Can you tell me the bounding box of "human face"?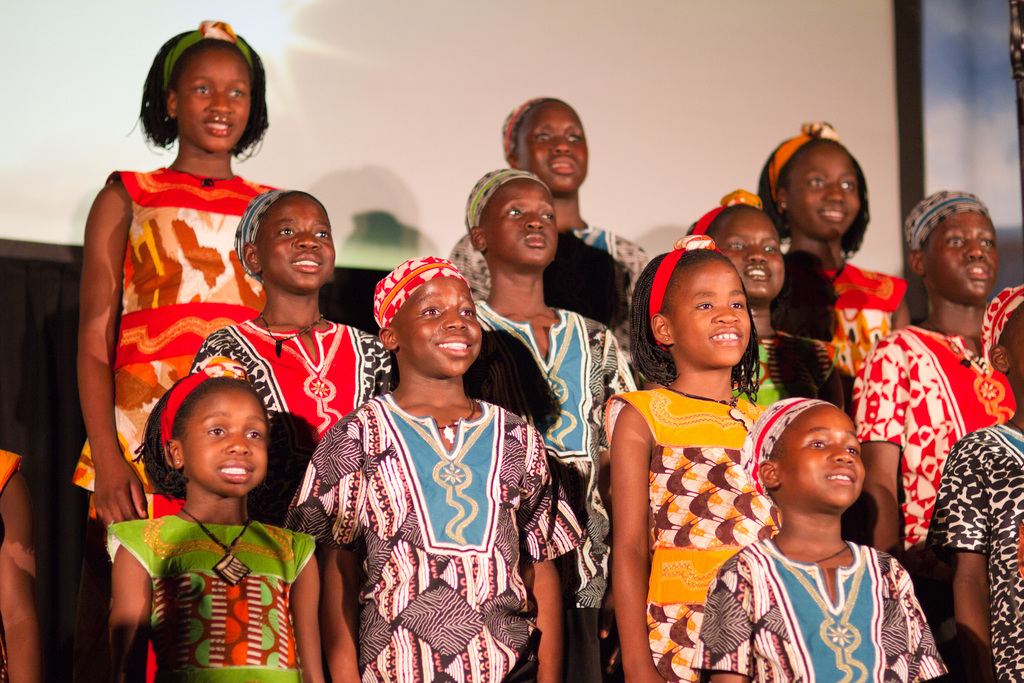
{"left": 786, "top": 411, "right": 865, "bottom": 506}.
